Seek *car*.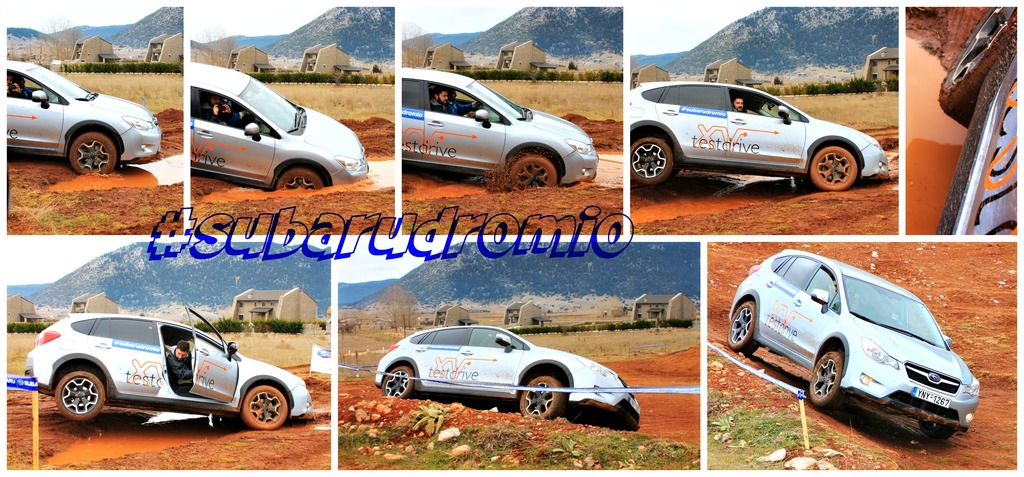
<region>621, 81, 892, 191</region>.
